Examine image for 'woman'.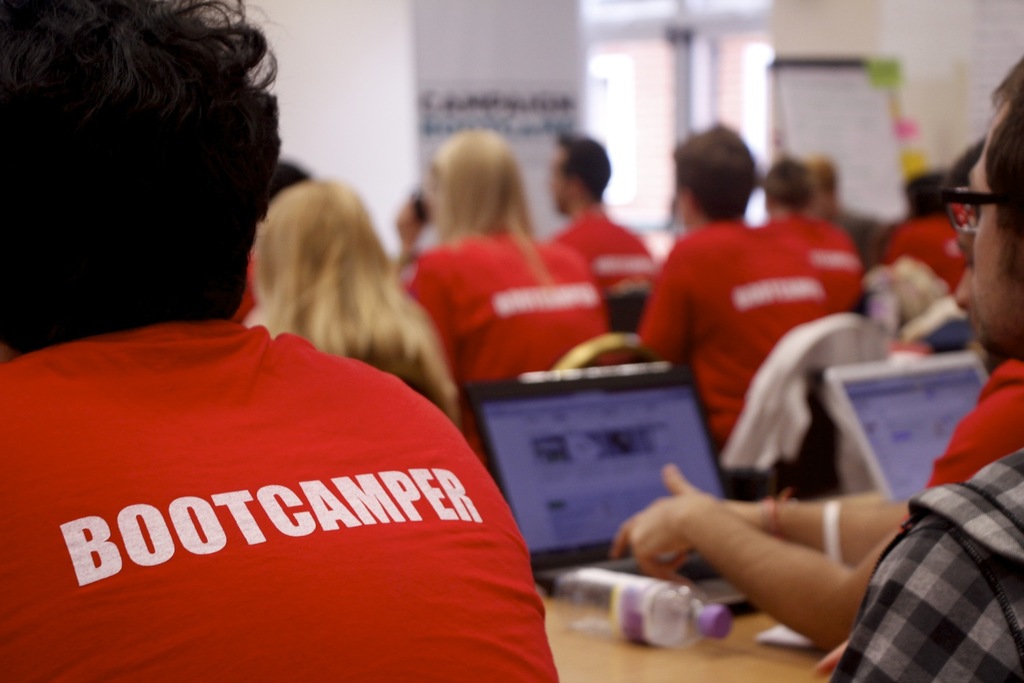
Examination result: (243,173,459,417).
